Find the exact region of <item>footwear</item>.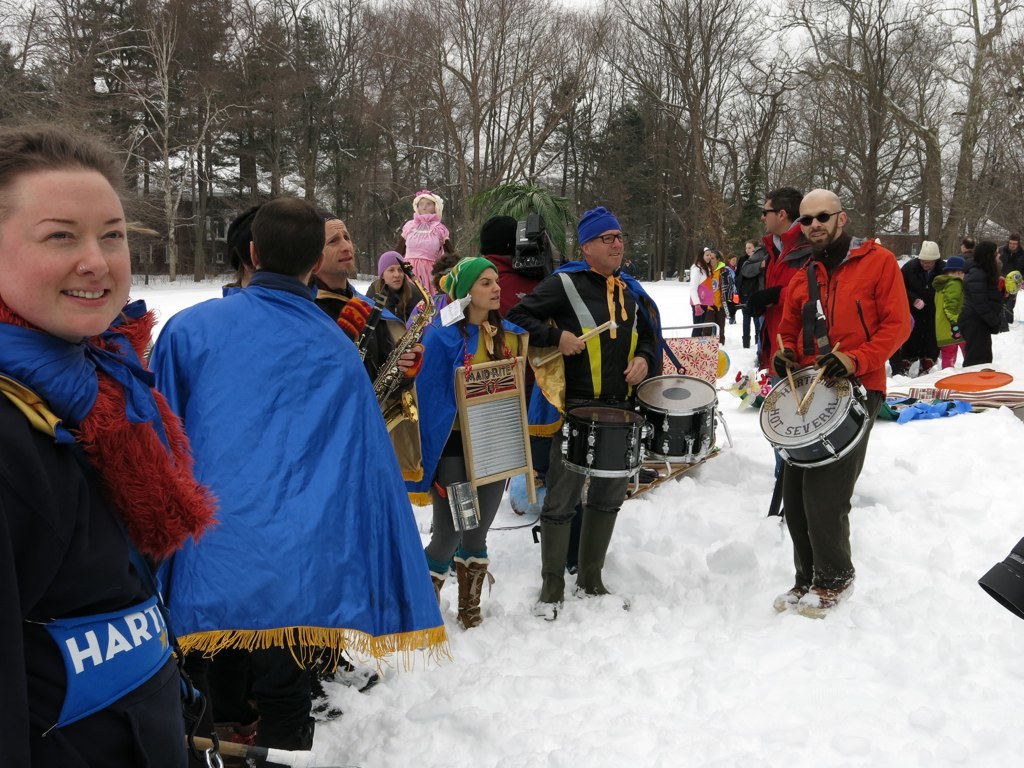
Exact region: pyautogui.locateOnScreen(793, 578, 859, 622).
